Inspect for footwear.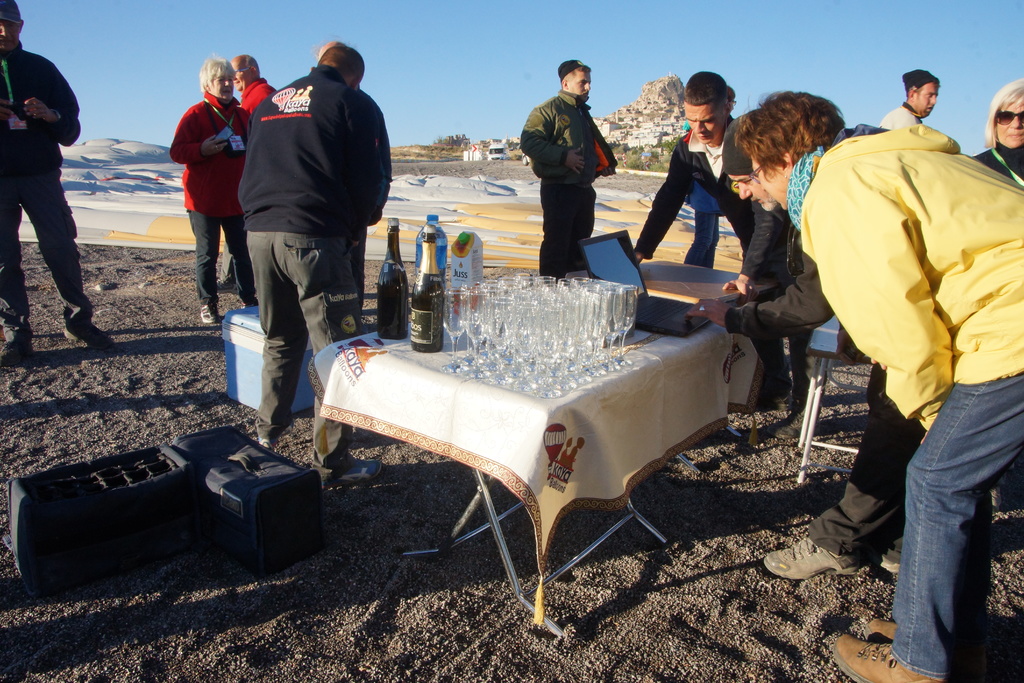
Inspection: box(762, 392, 790, 408).
